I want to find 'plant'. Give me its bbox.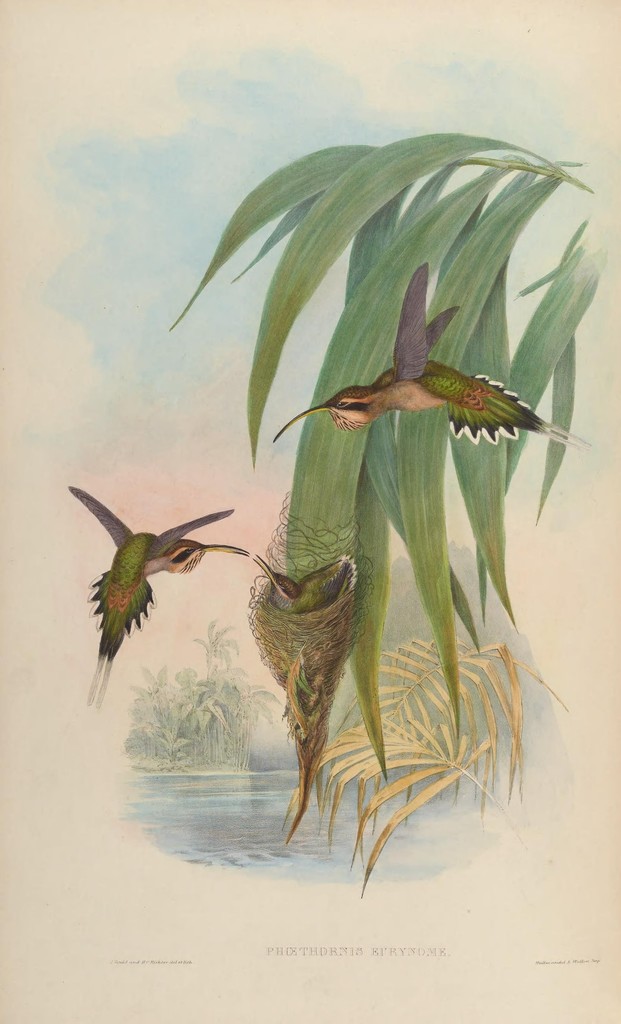
locate(136, 77, 608, 895).
